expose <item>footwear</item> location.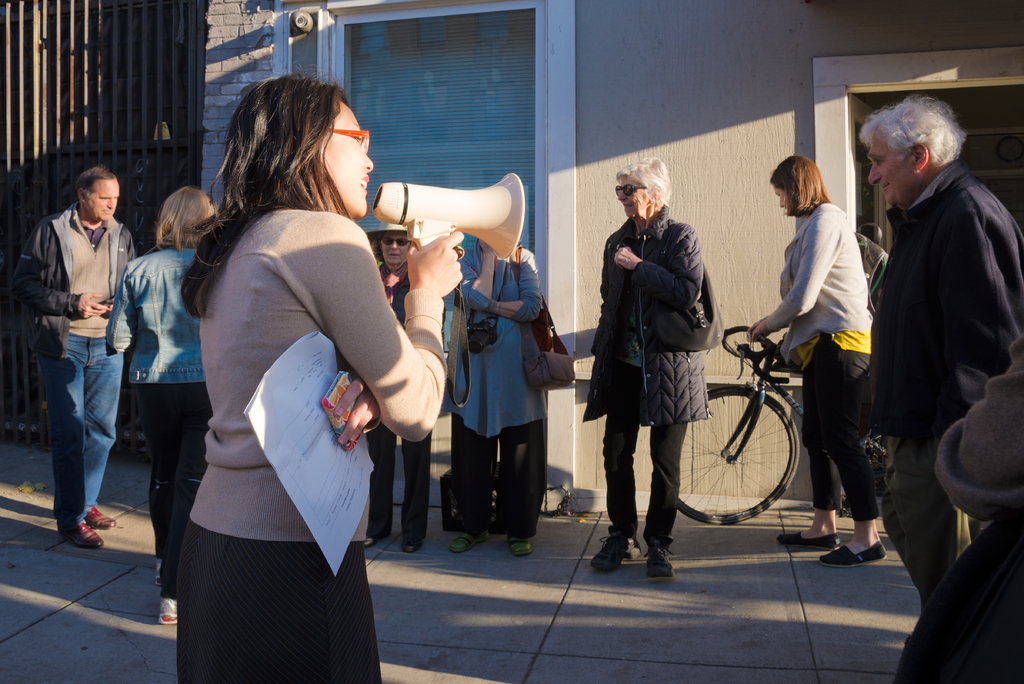
Exposed at 596, 527, 682, 580.
